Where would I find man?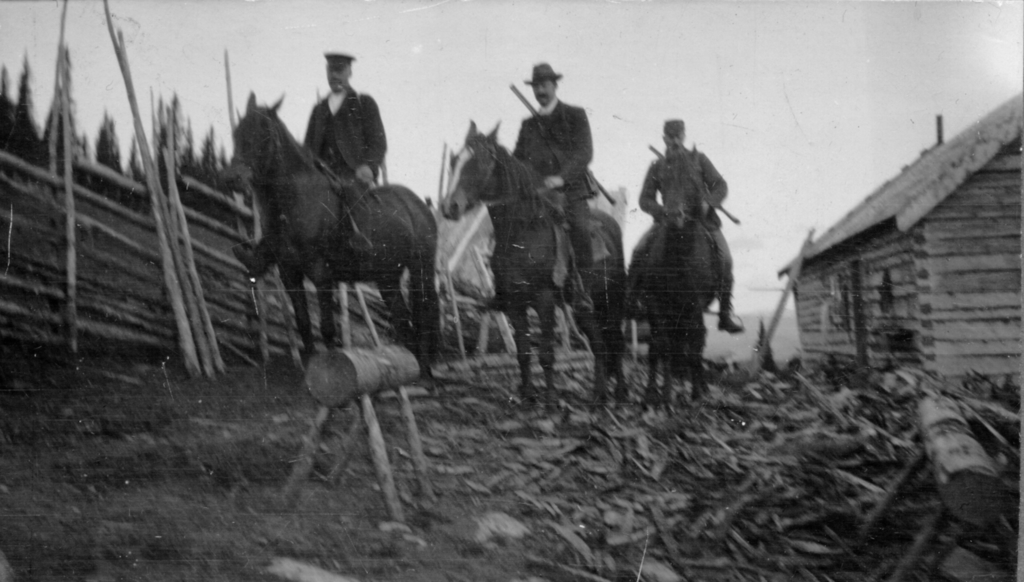
At box(480, 63, 595, 318).
